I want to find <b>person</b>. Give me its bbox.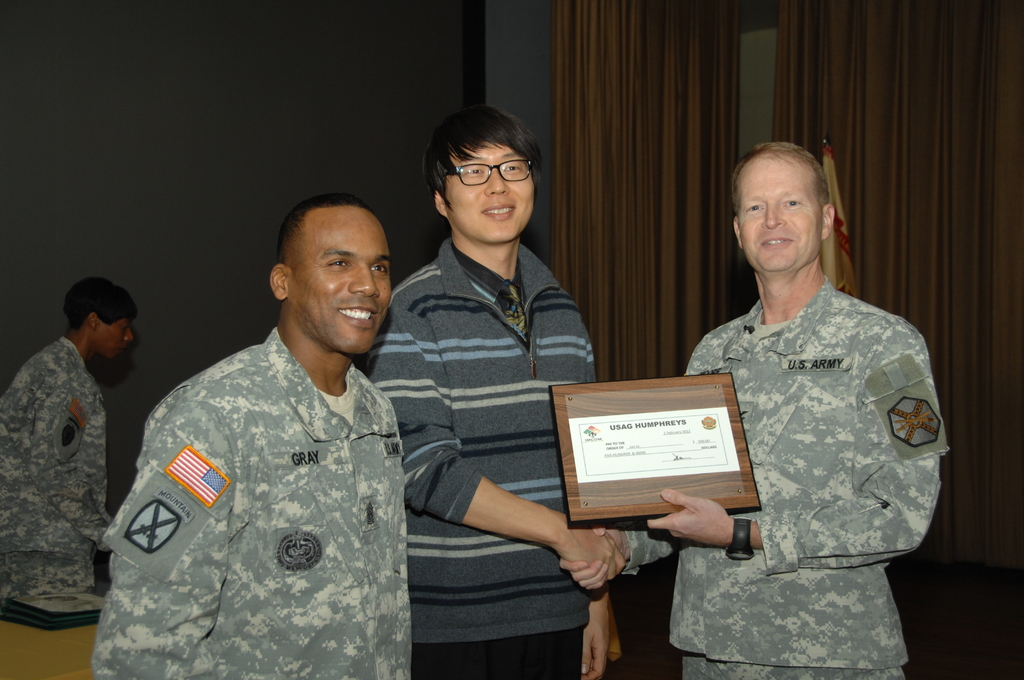
Rect(2, 271, 142, 632).
